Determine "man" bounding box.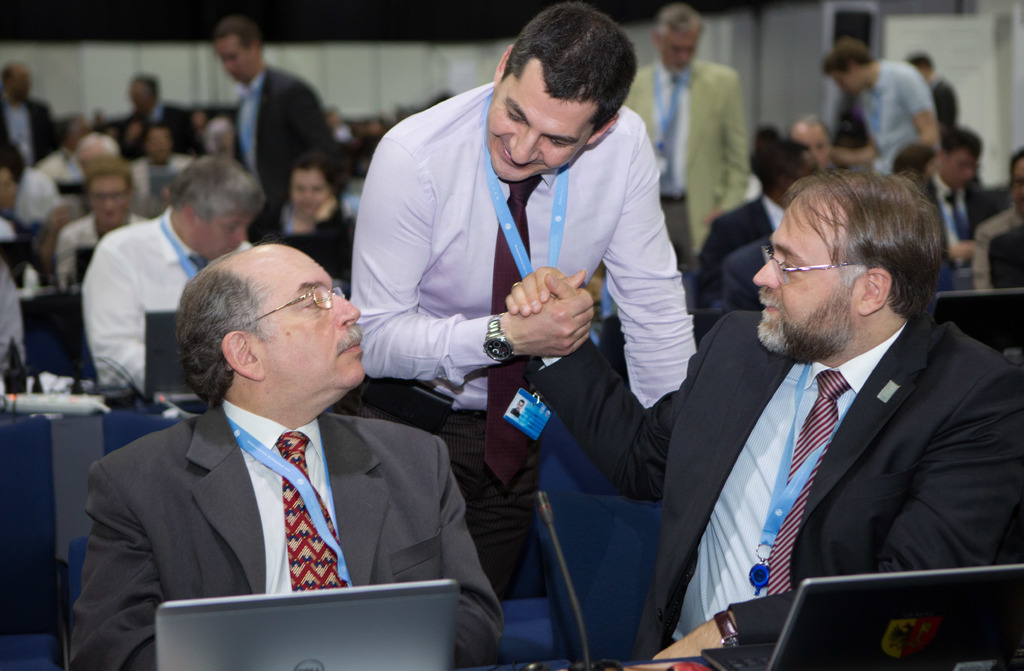
Determined: <box>808,47,935,170</box>.
